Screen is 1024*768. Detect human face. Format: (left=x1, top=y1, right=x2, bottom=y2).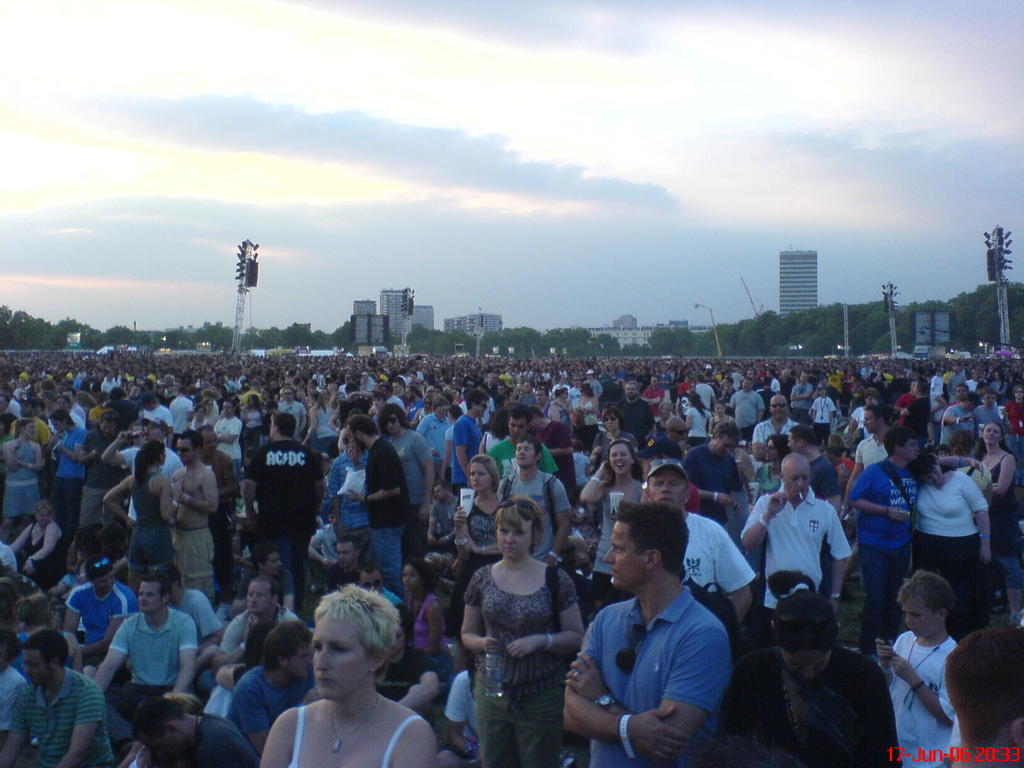
(left=903, top=437, right=916, bottom=458).
